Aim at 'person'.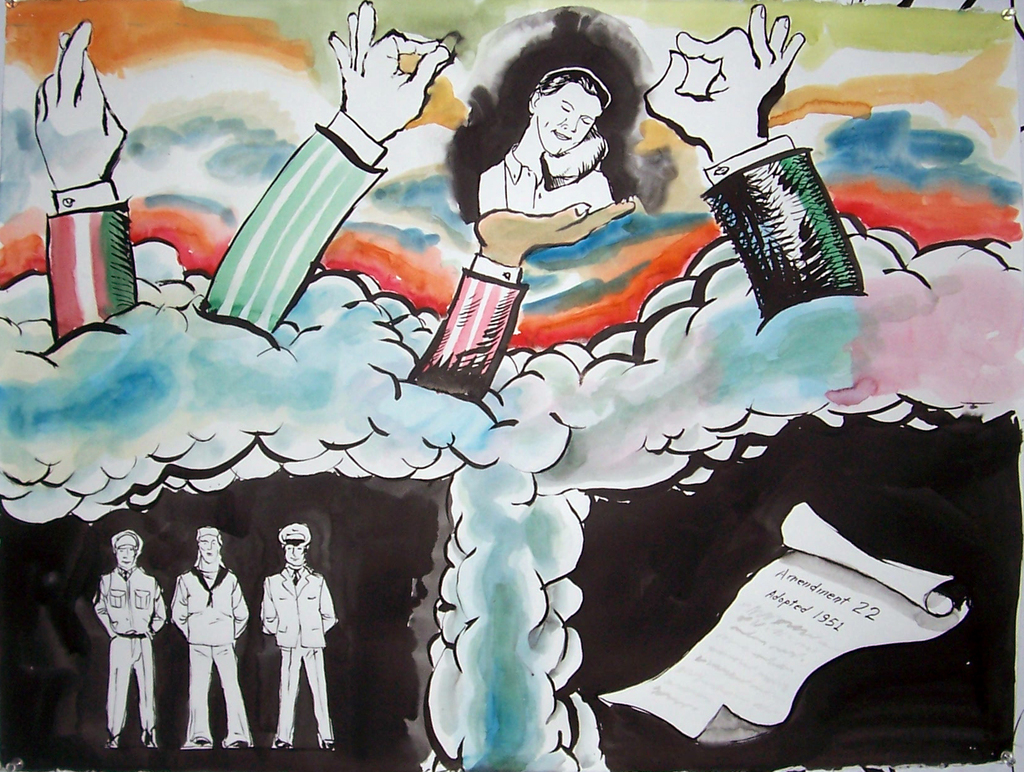
Aimed at bbox=(172, 524, 259, 750).
